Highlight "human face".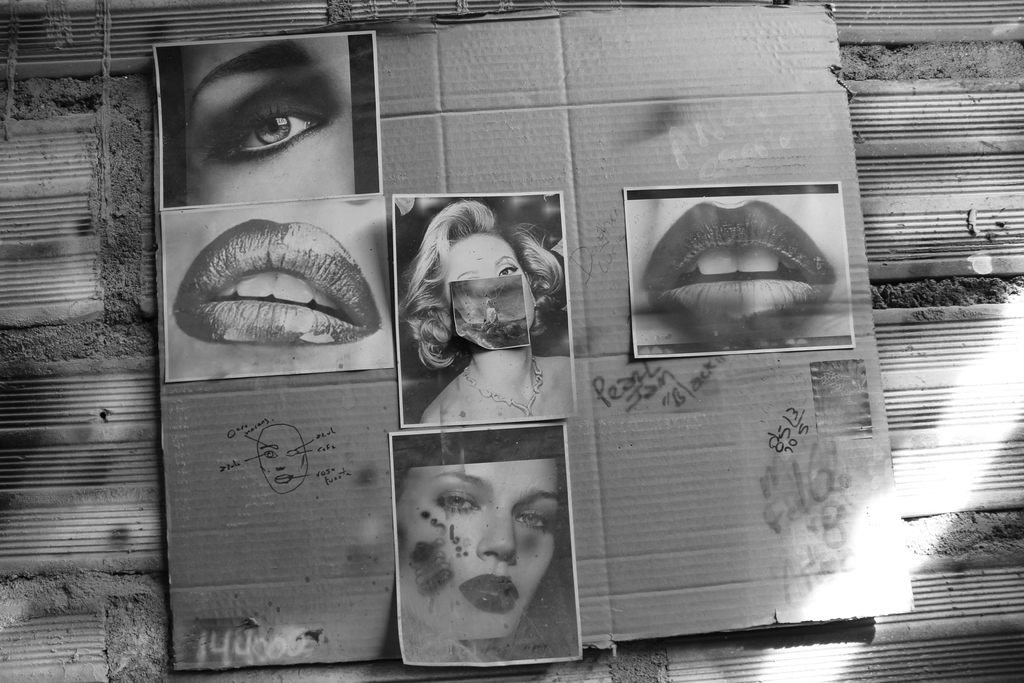
Highlighted region: <region>165, 203, 392, 367</region>.
